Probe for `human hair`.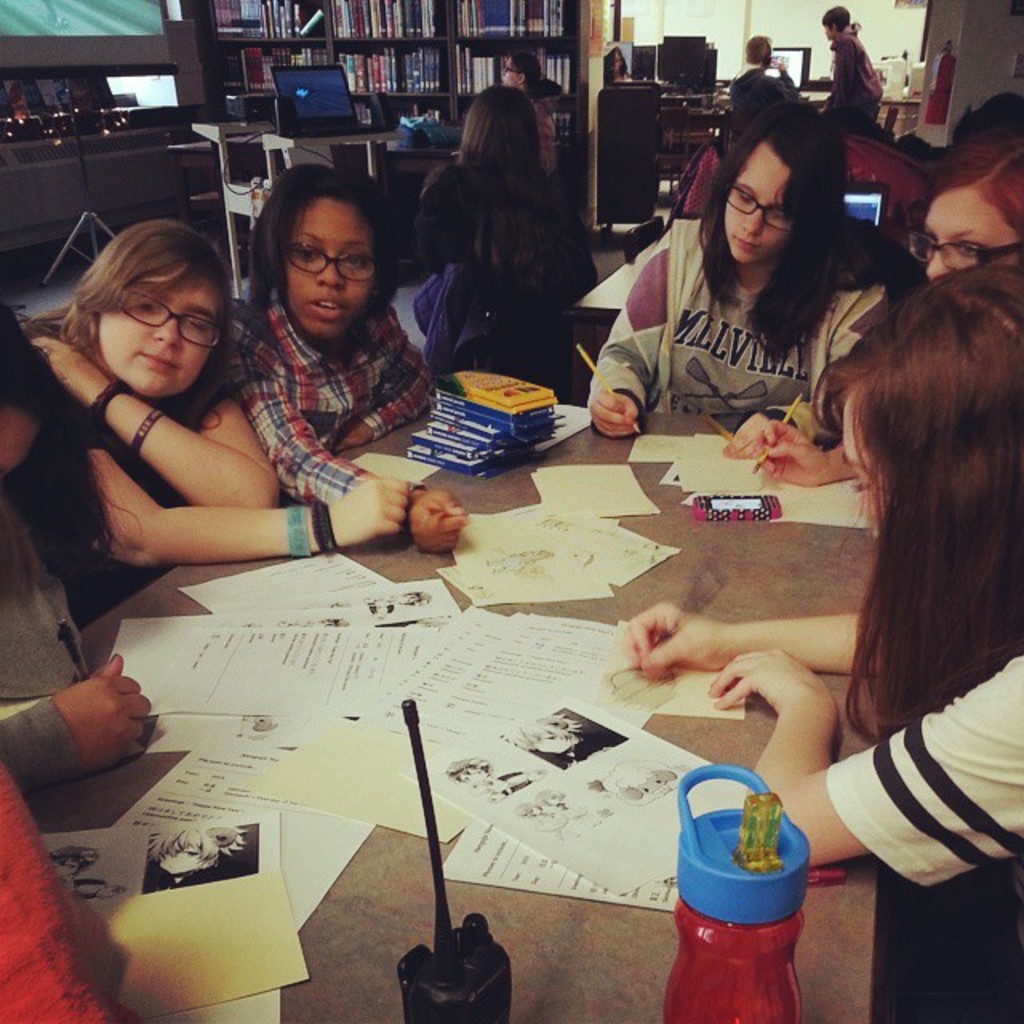
Probe result: region(242, 158, 398, 317).
